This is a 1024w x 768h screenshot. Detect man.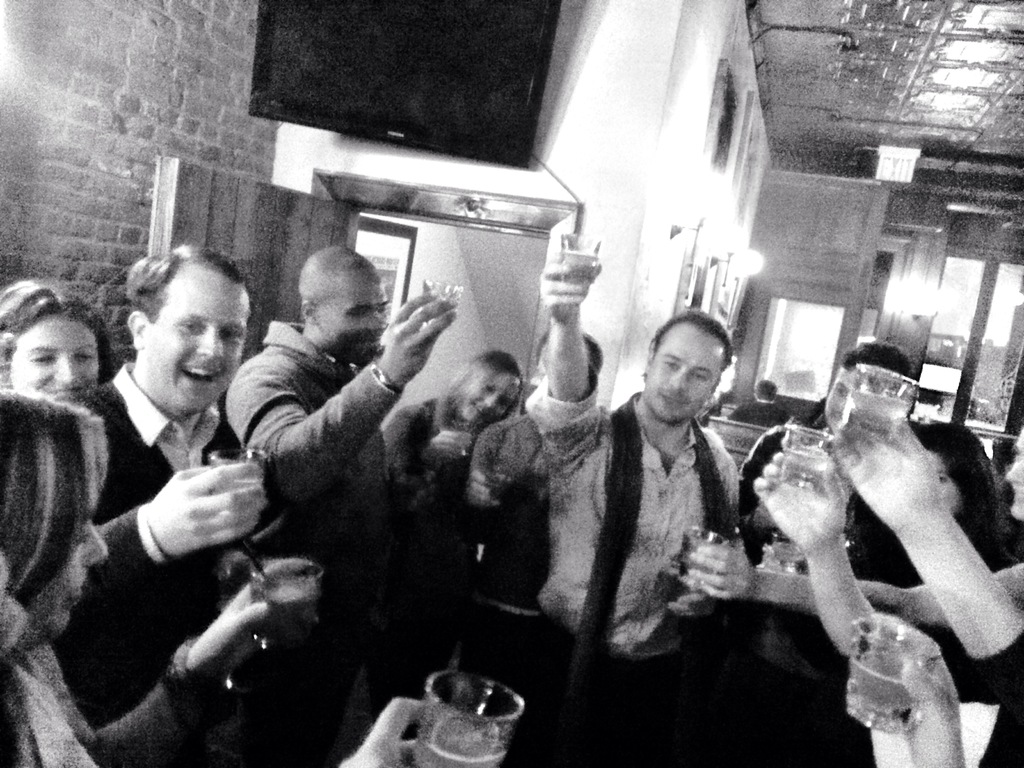
bbox(731, 340, 924, 764).
